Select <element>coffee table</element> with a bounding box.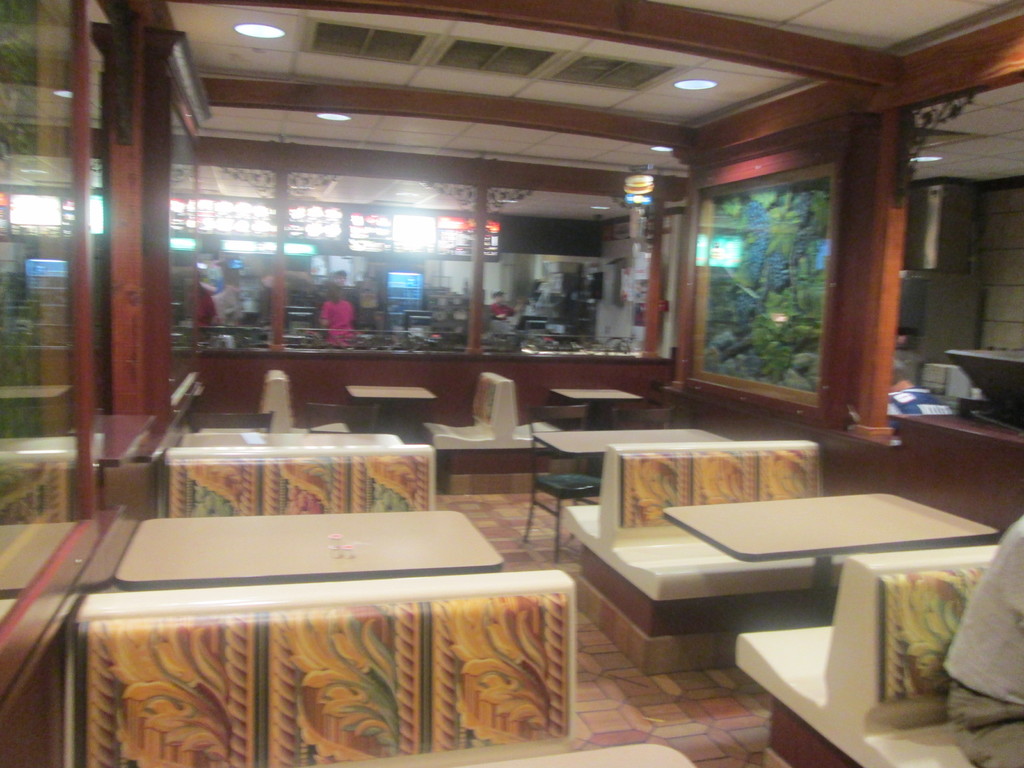
[left=546, top=386, right=646, bottom=422].
